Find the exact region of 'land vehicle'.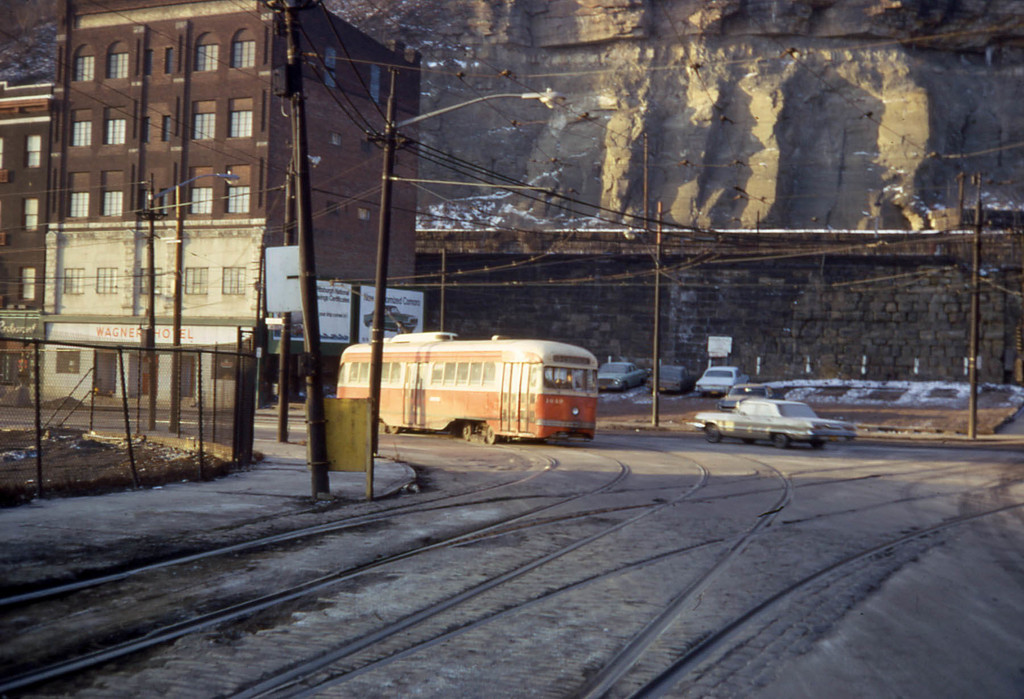
Exact region: crop(717, 381, 831, 447).
